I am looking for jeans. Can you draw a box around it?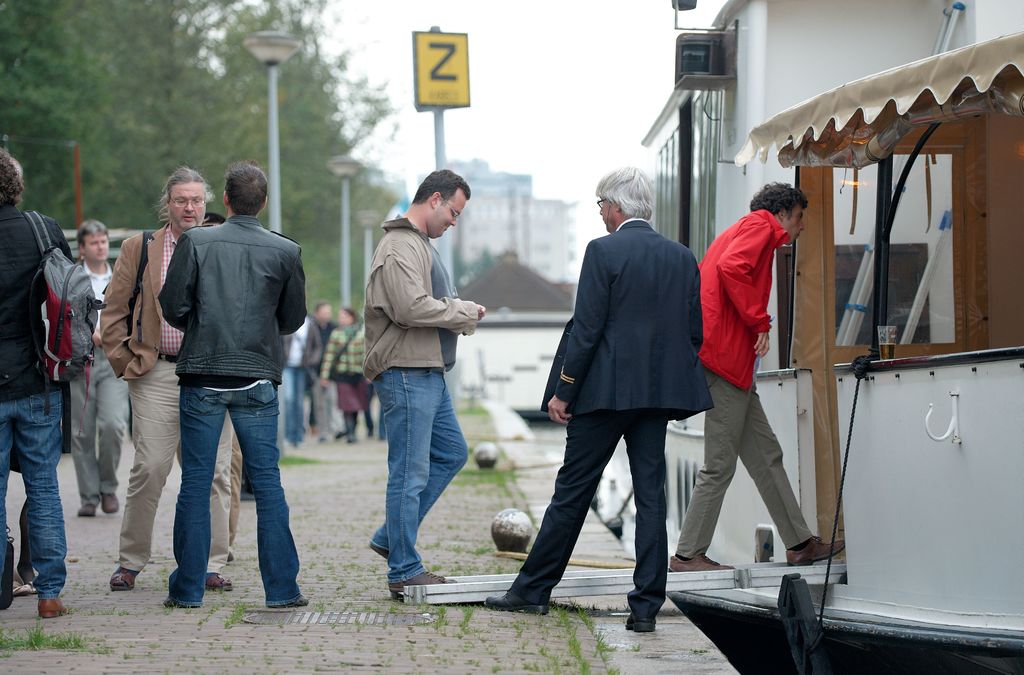
Sure, the bounding box is pyautogui.locateOnScreen(378, 371, 472, 579).
